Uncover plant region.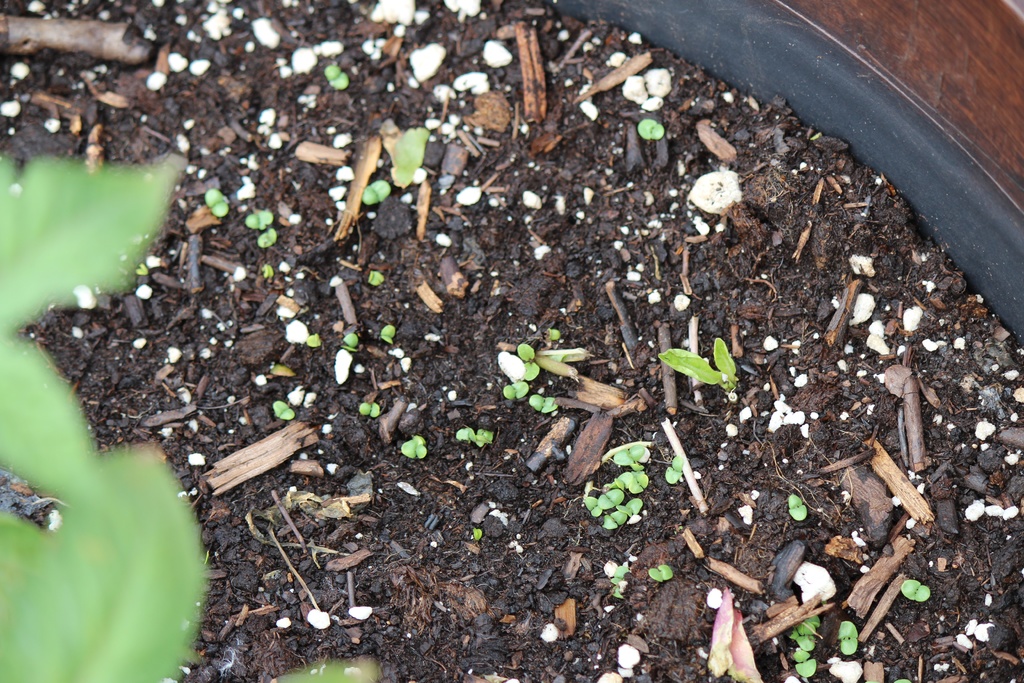
Uncovered: <bbox>906, 573, 943, 614</bbox>.
